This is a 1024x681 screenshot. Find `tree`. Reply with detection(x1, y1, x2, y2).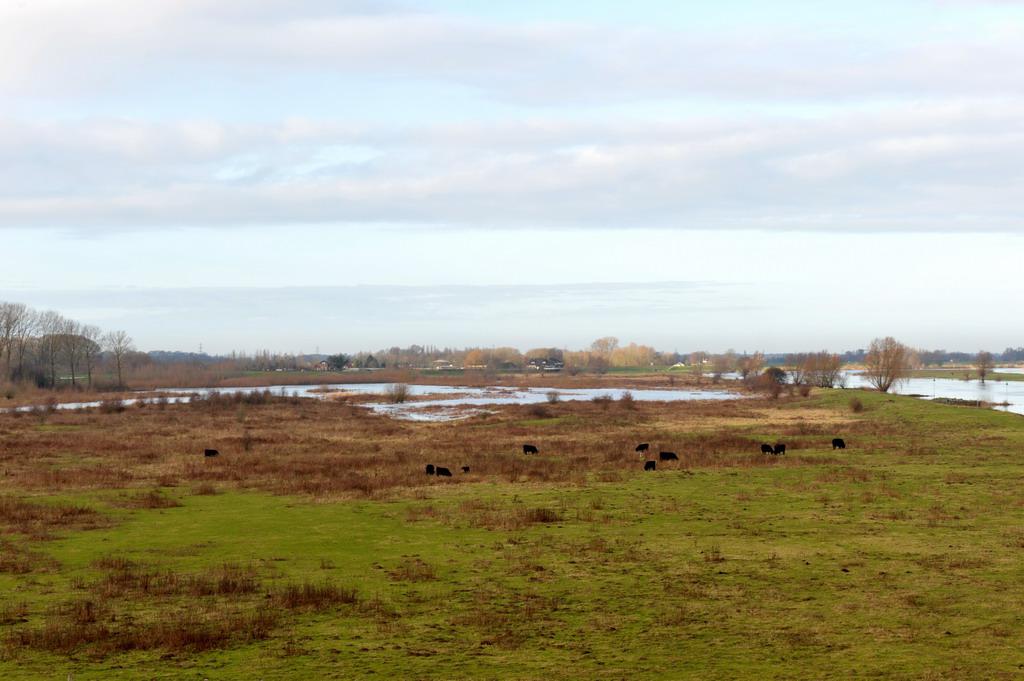
detection(104, 327, 138, 387).
